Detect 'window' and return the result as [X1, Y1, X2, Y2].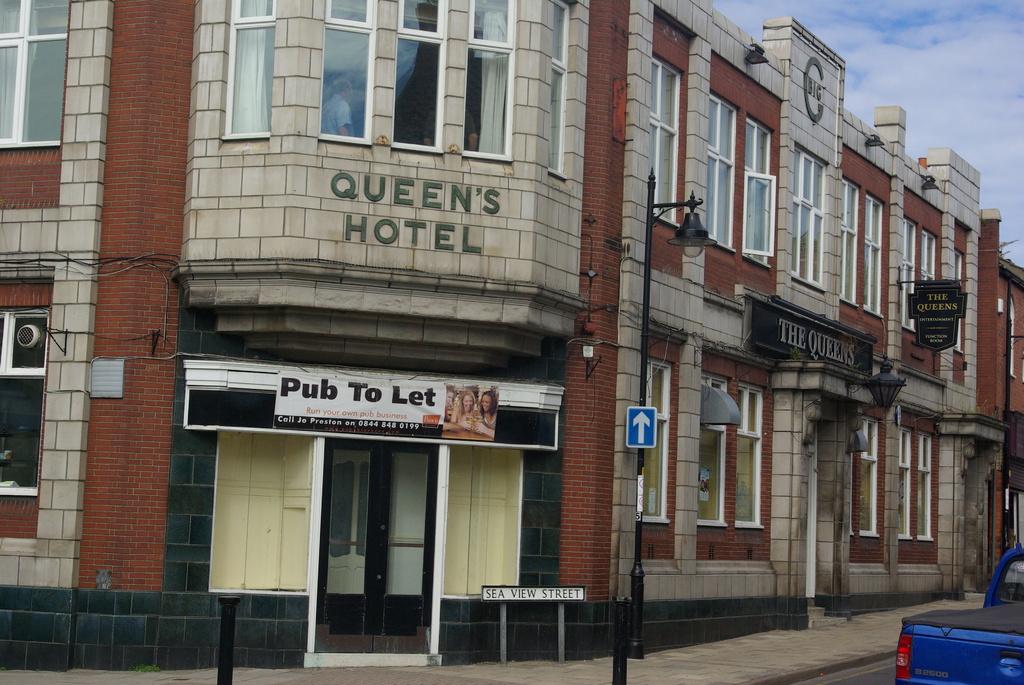
[790, 150, 826, 290].
